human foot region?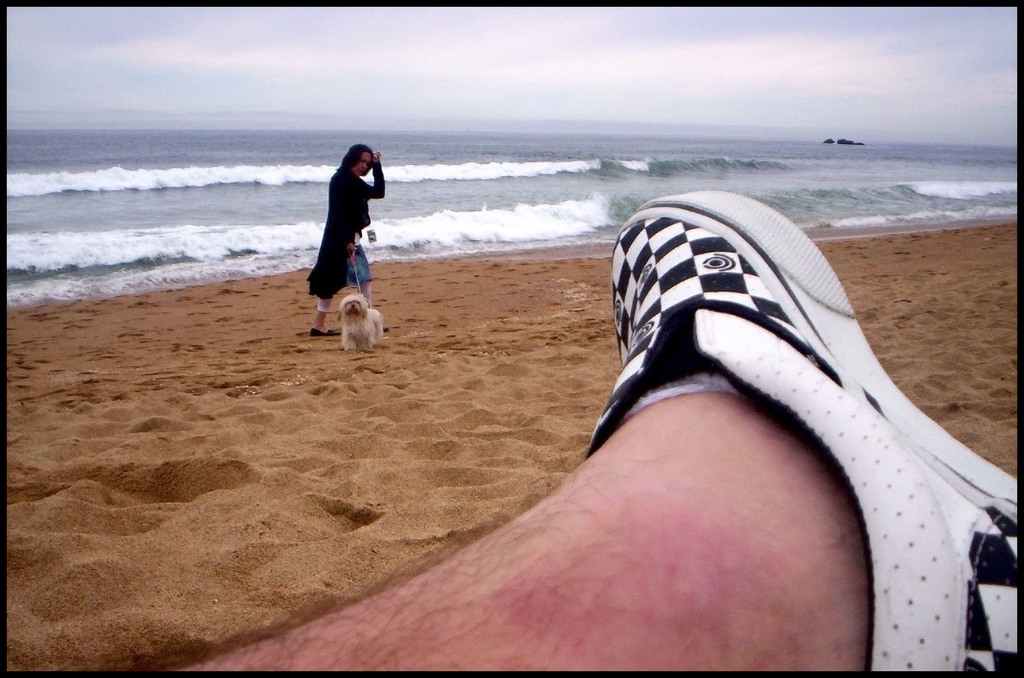
x1=603, y1=184, x2=1023, y2=677
